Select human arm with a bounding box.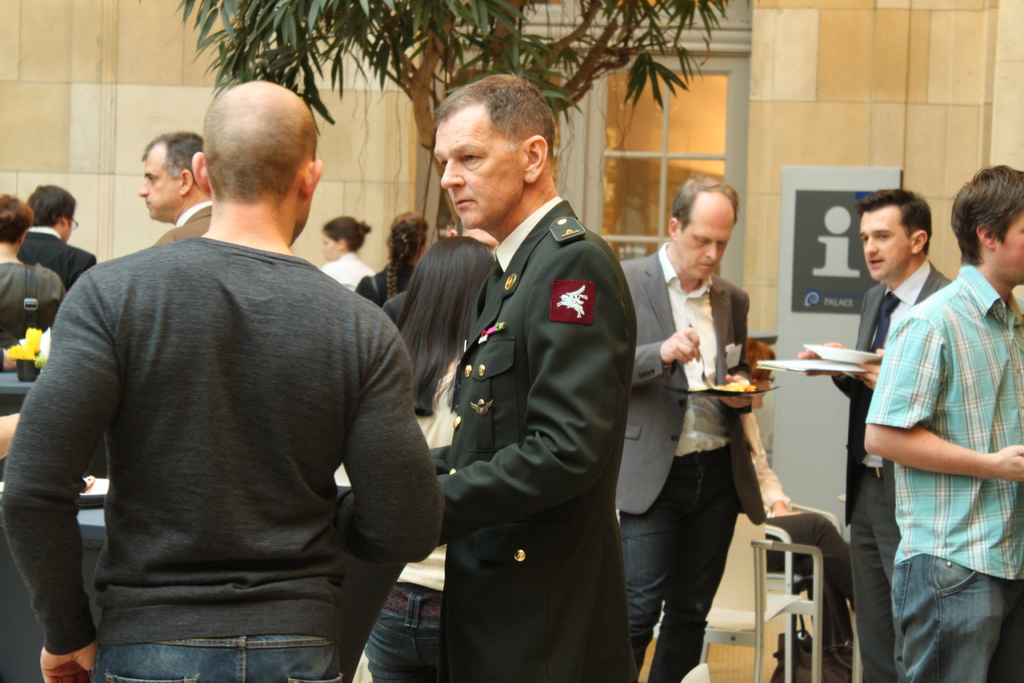
crop(329, 378, 437, 602).
